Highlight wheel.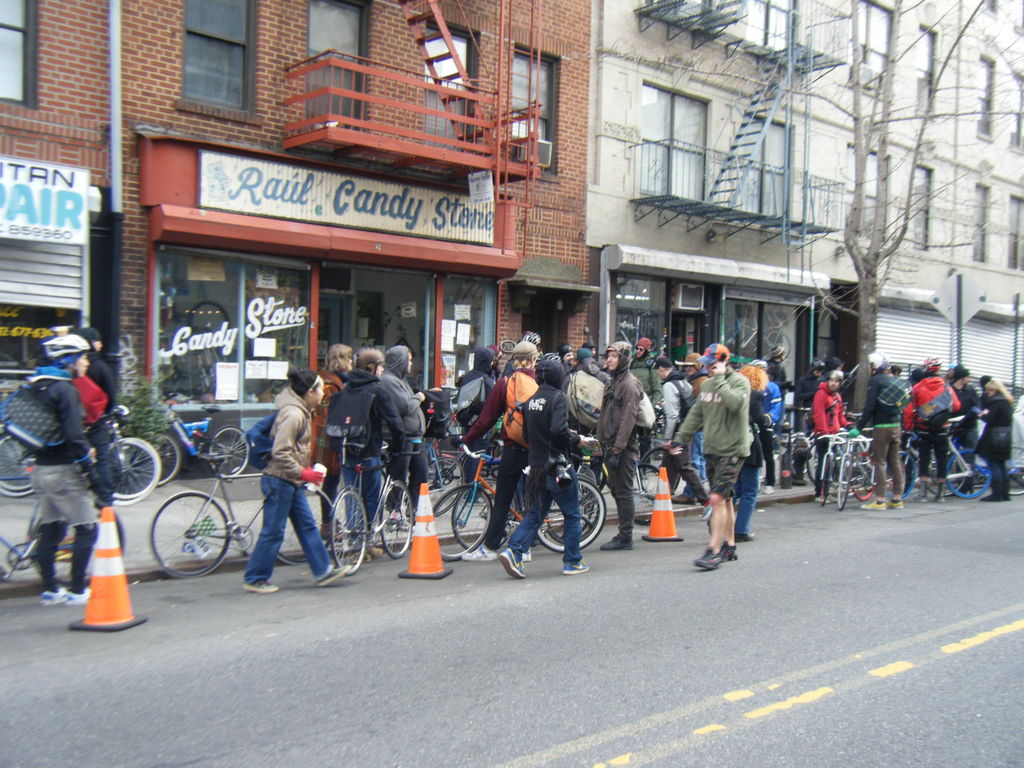
Highlighted region: 324,486,372,572.
